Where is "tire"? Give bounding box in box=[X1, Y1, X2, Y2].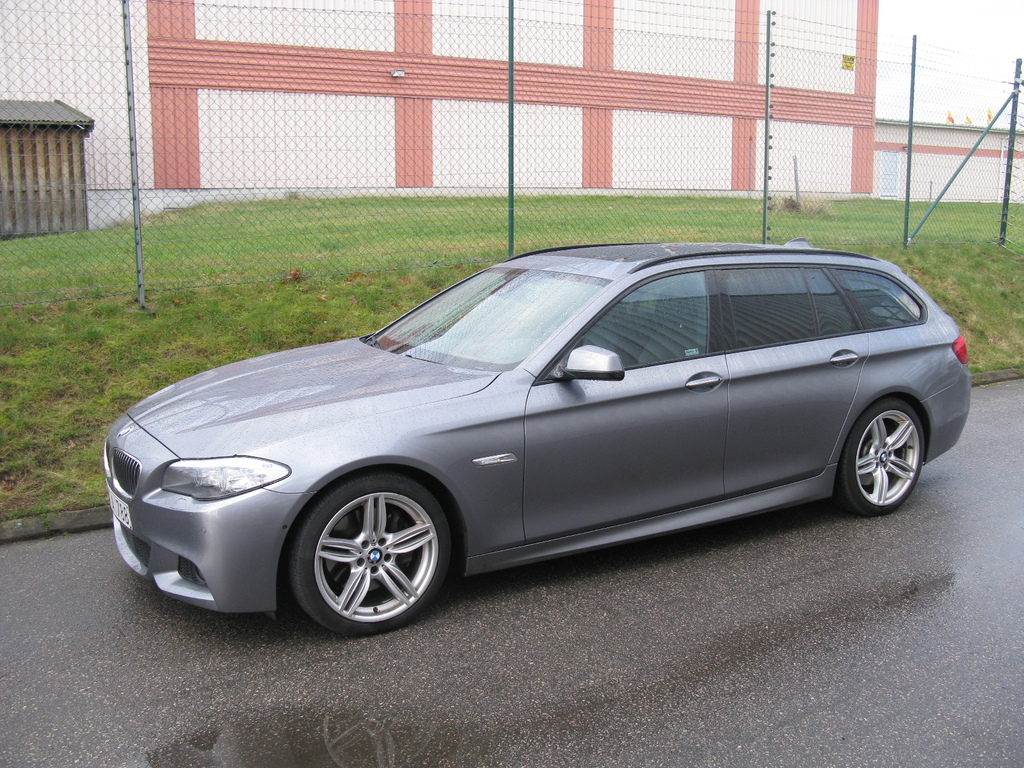
box=[285, 474, 451, 637].
